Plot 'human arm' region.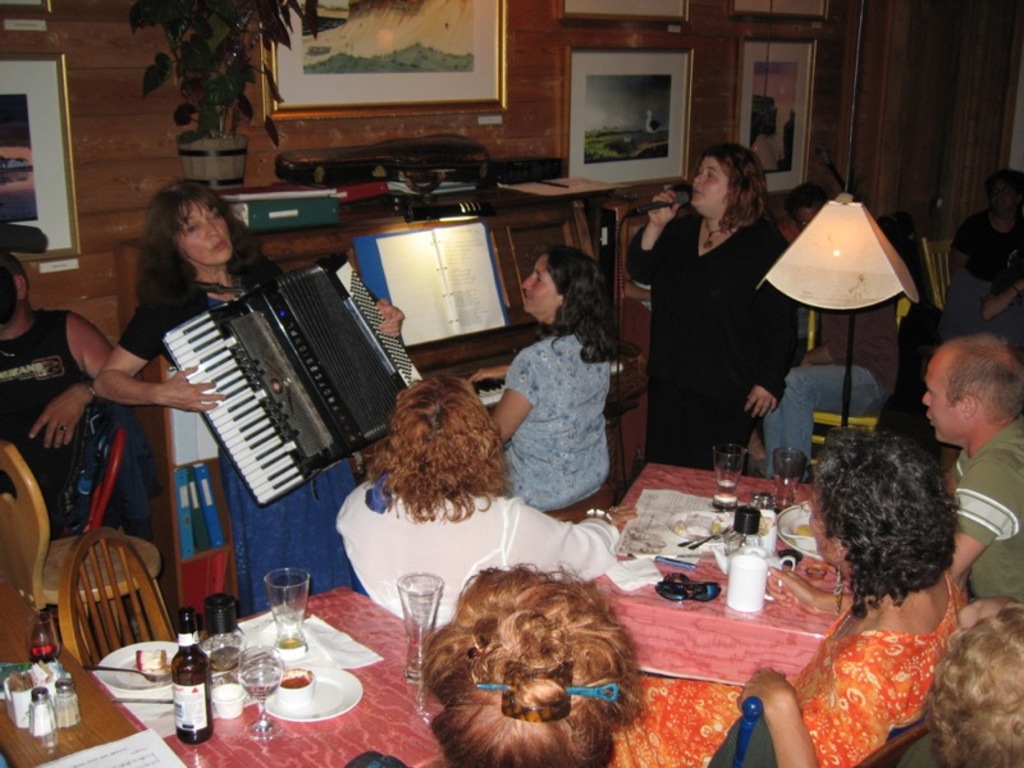
Plotted at <bbox>369, 289, 410, 329</bbox>.
